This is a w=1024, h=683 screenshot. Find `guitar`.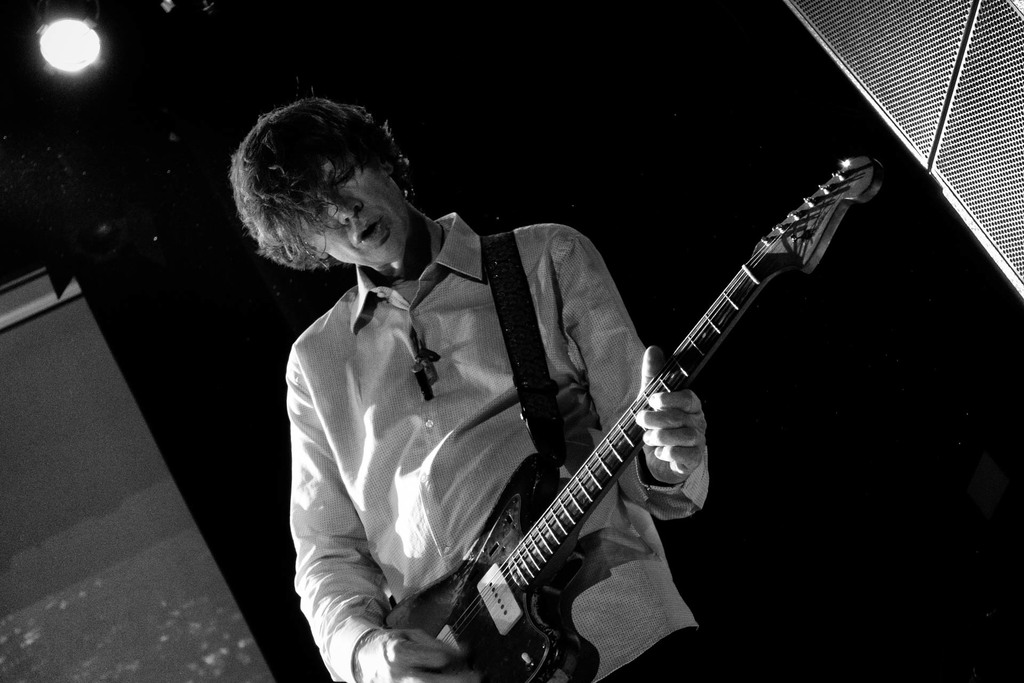
Bounding box: BBox(367, 158, 898, 680).
